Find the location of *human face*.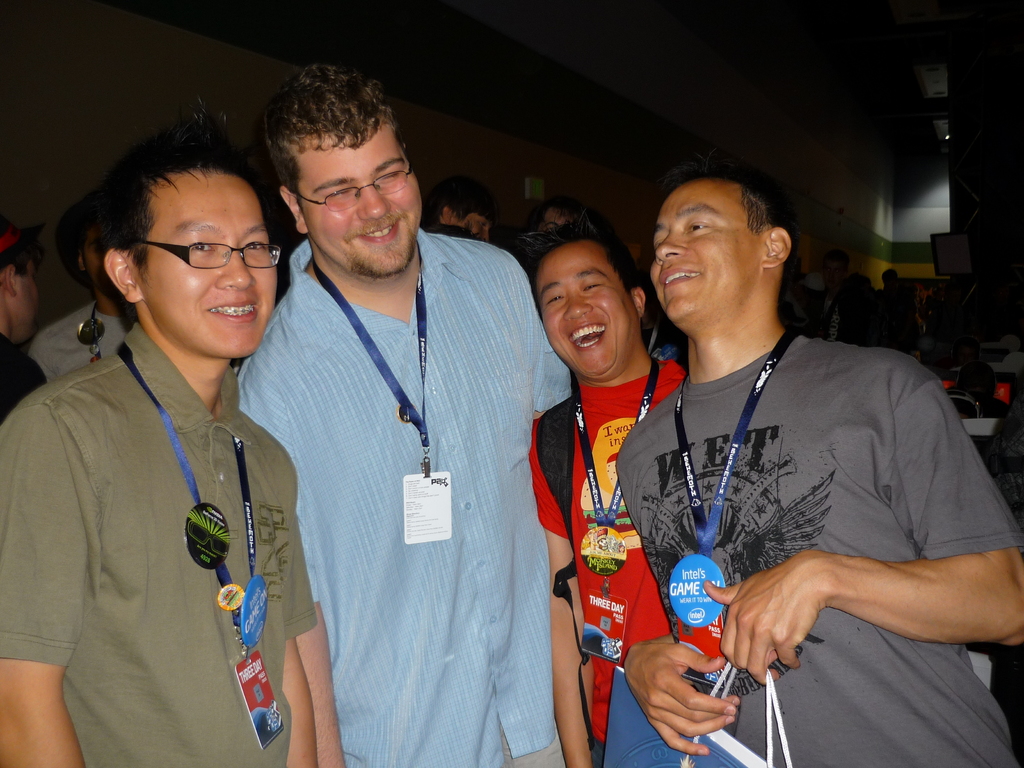
Location: {"x1": 650, "y1": 183, "x2": 761, "y2": 321}.
